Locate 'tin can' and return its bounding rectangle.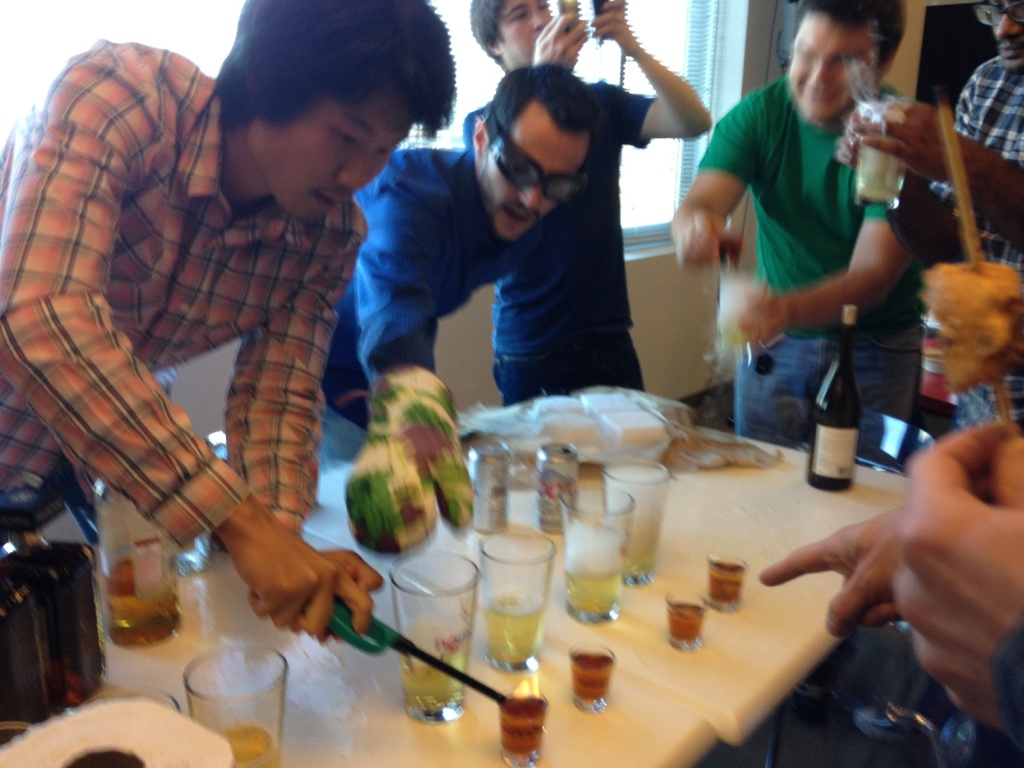
detection(535, 442, 579, 535).
